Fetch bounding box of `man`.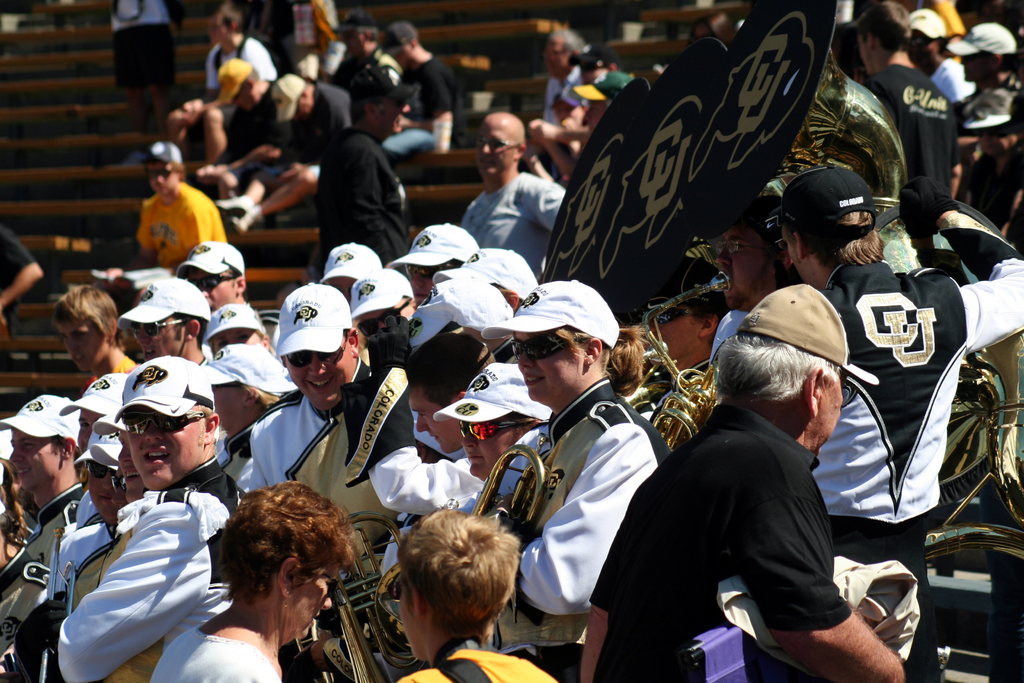
Bbox: [x1=710, y1=163, x2=1023, y2=682].
